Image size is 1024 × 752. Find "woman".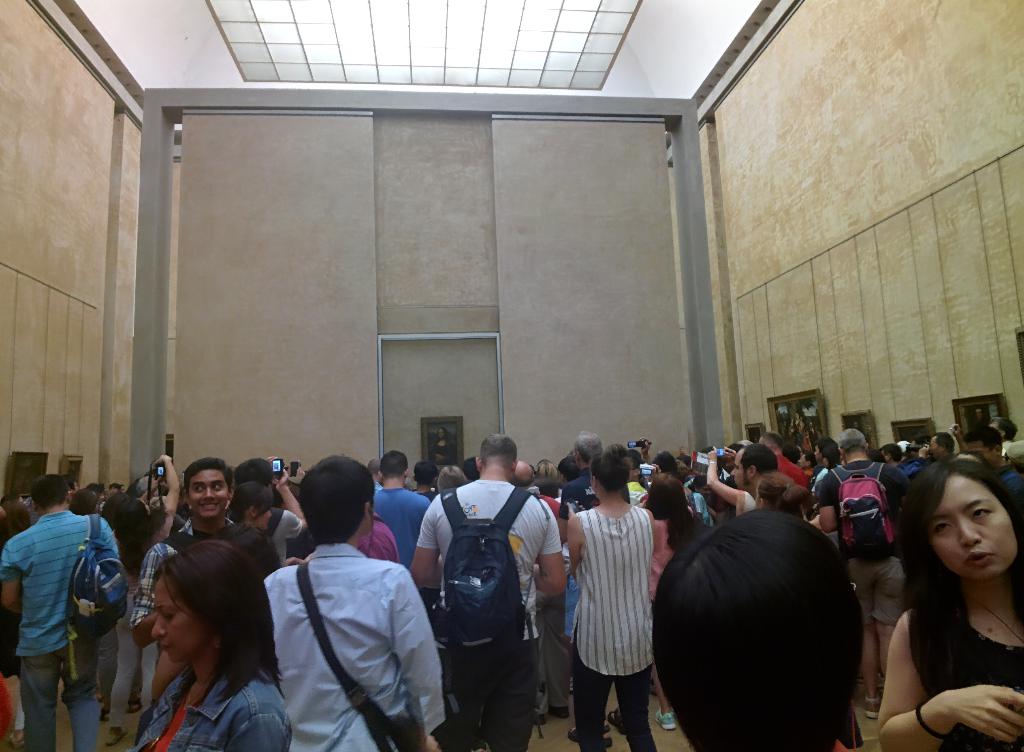
select_region(70, 486, 106, 518).
